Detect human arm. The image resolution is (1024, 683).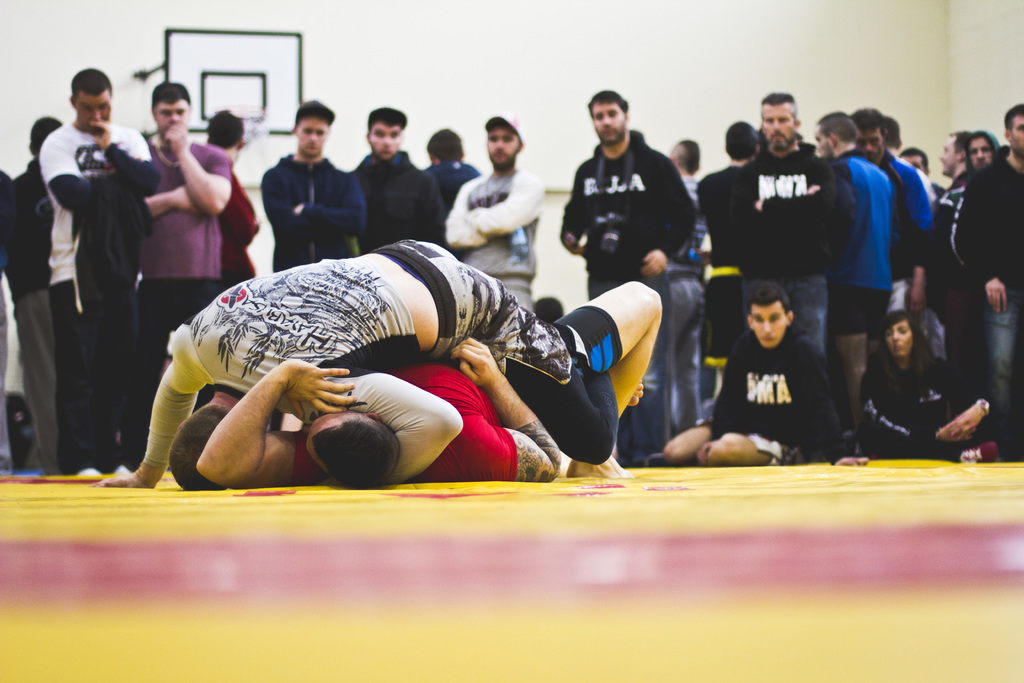
BBox(419, 172, 454, 250).
